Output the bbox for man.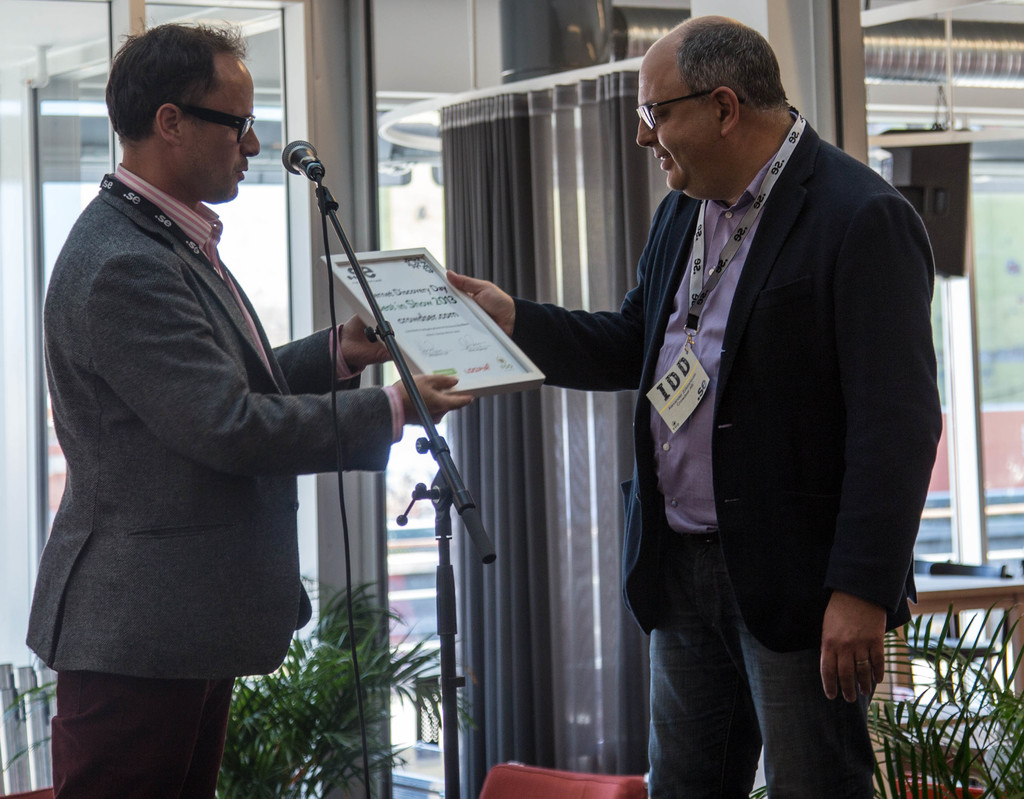
BBox(444, 14, 943, 798).
